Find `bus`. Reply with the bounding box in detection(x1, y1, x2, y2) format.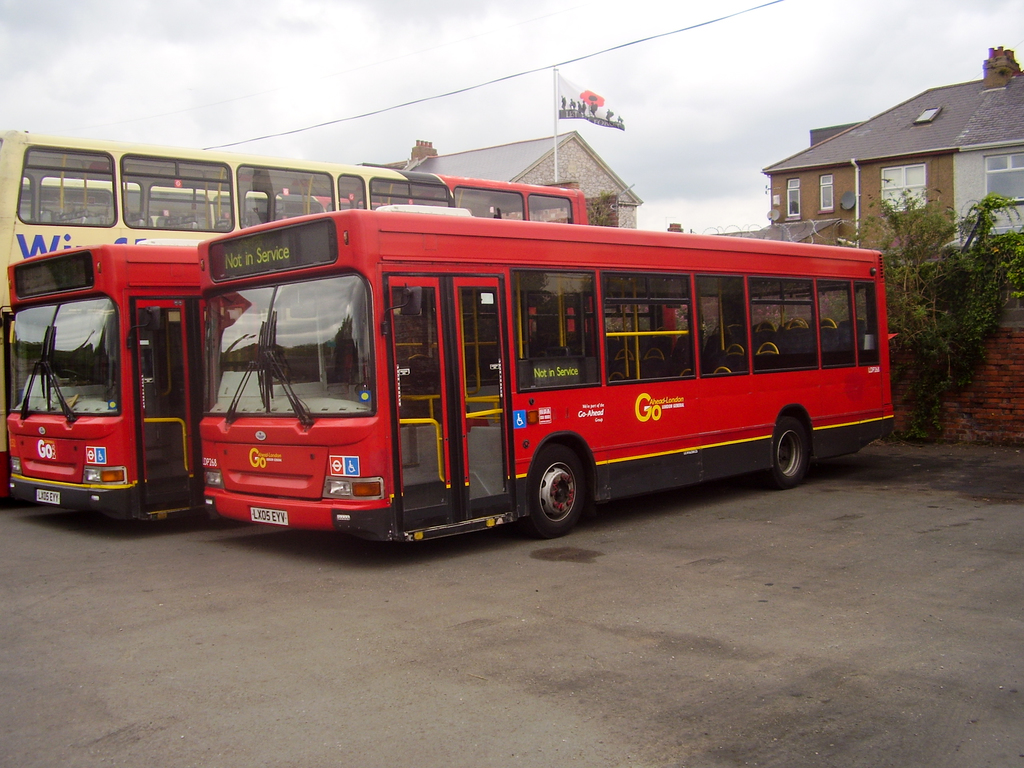
detection(7, 246, 200, 522).
